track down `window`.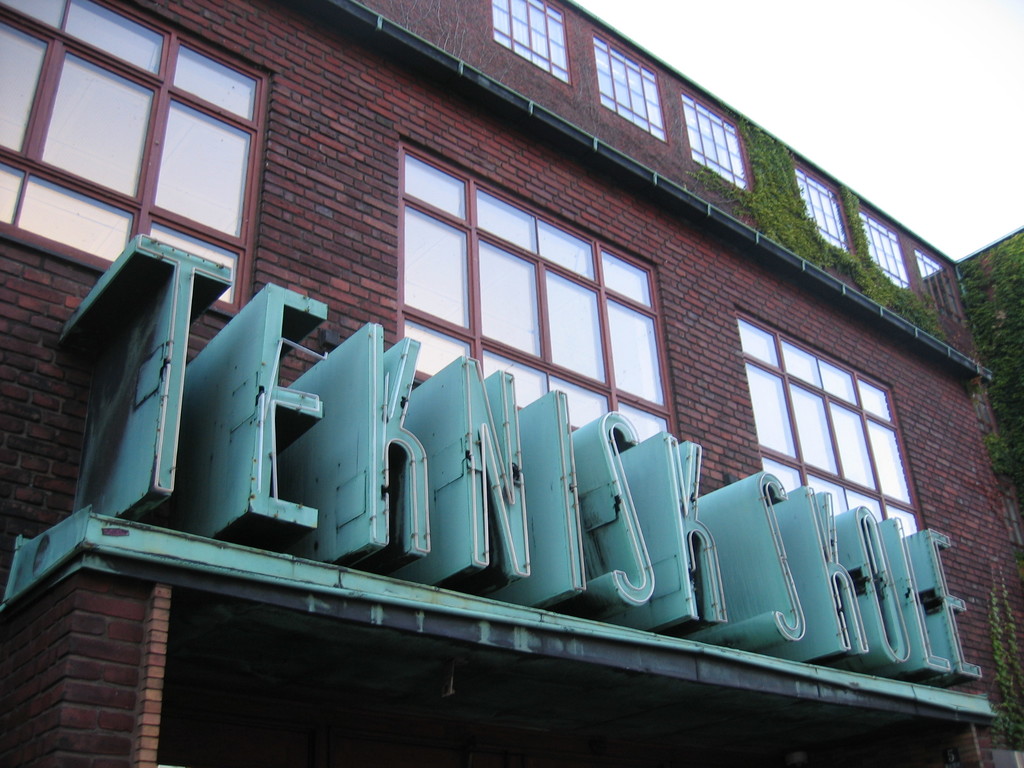
Tracked to box(593, 33, 671, 145).
